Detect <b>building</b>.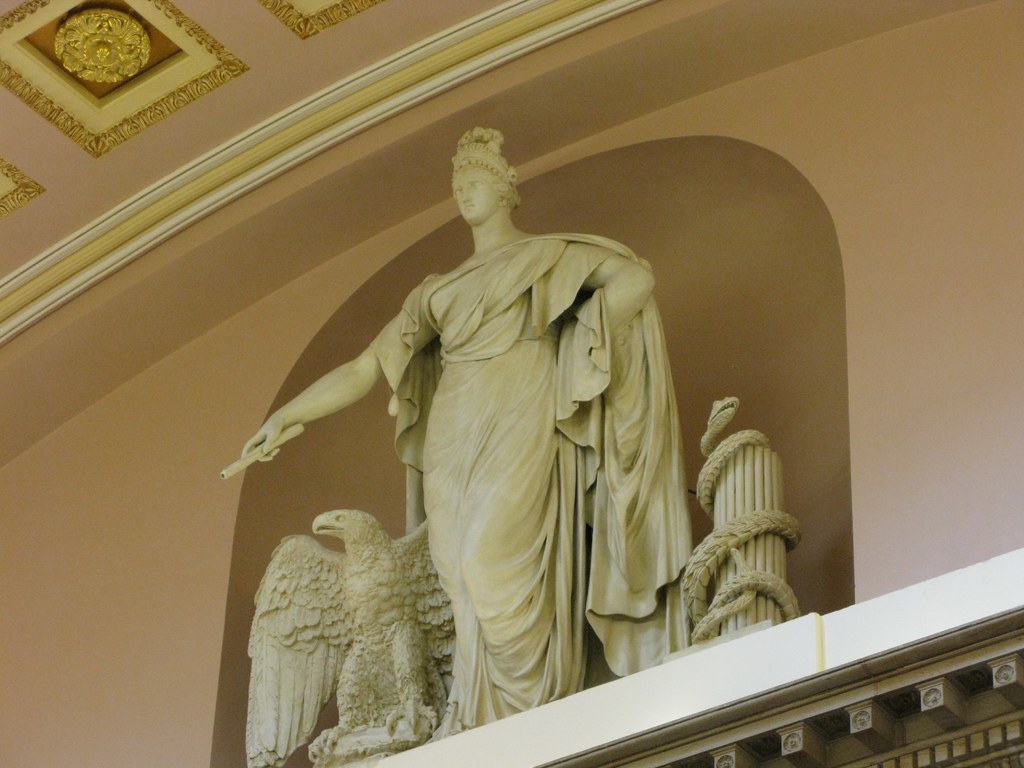
Detected at <box>0,0,1023,767</box>.
